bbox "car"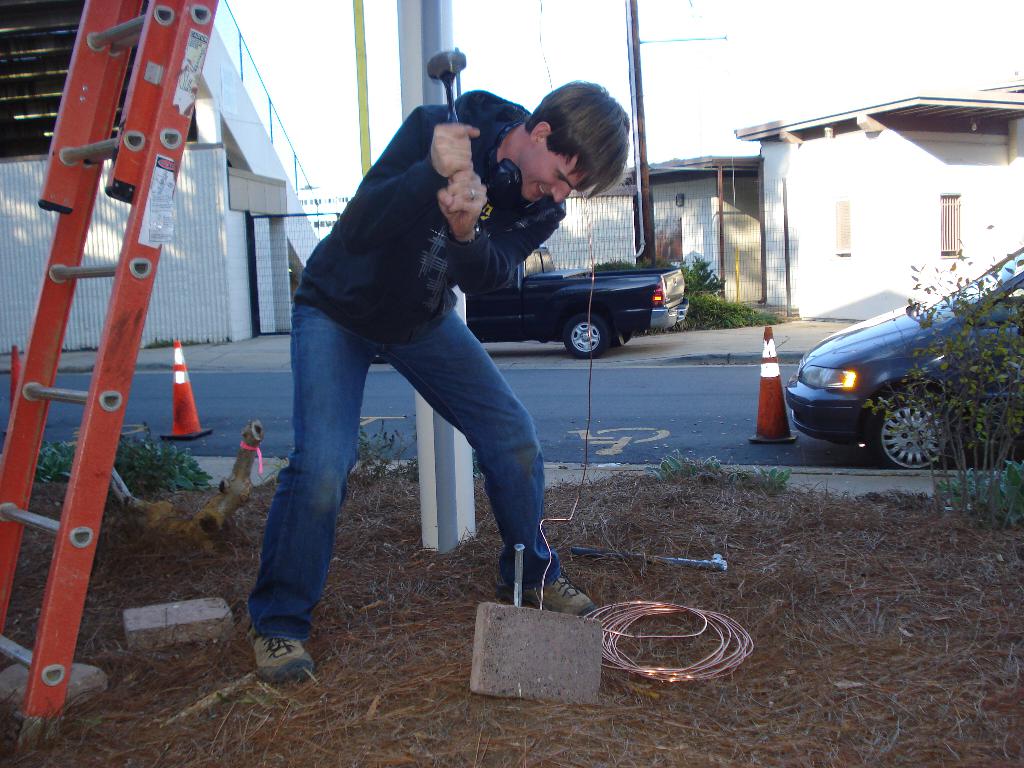
(368,245,688,359)
